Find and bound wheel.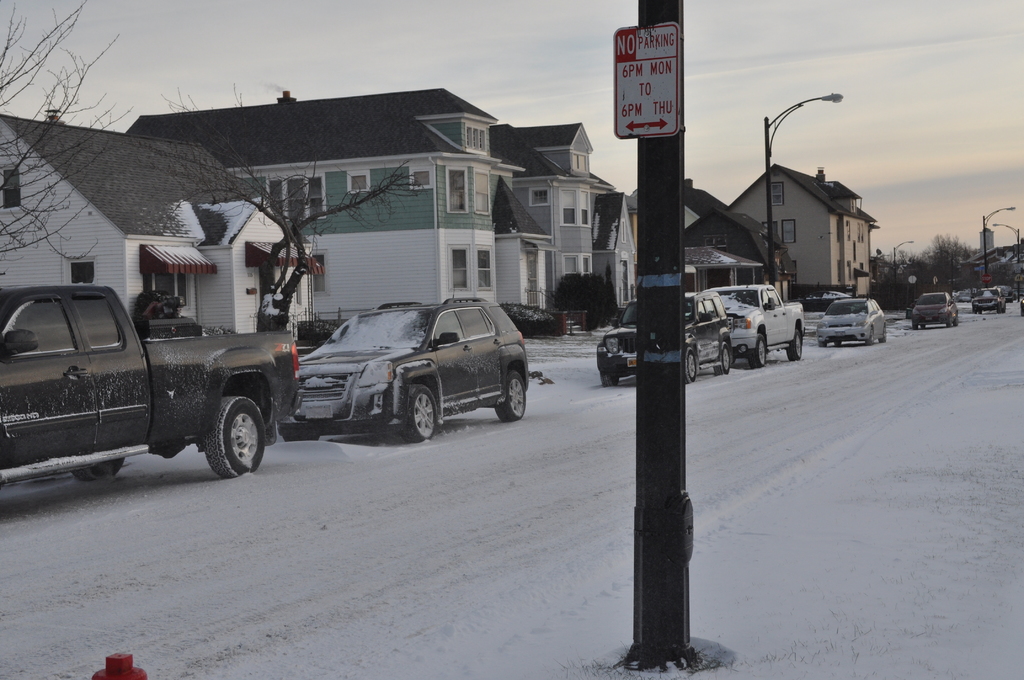
Bound: l=952, t=314, r=959, b=327.
